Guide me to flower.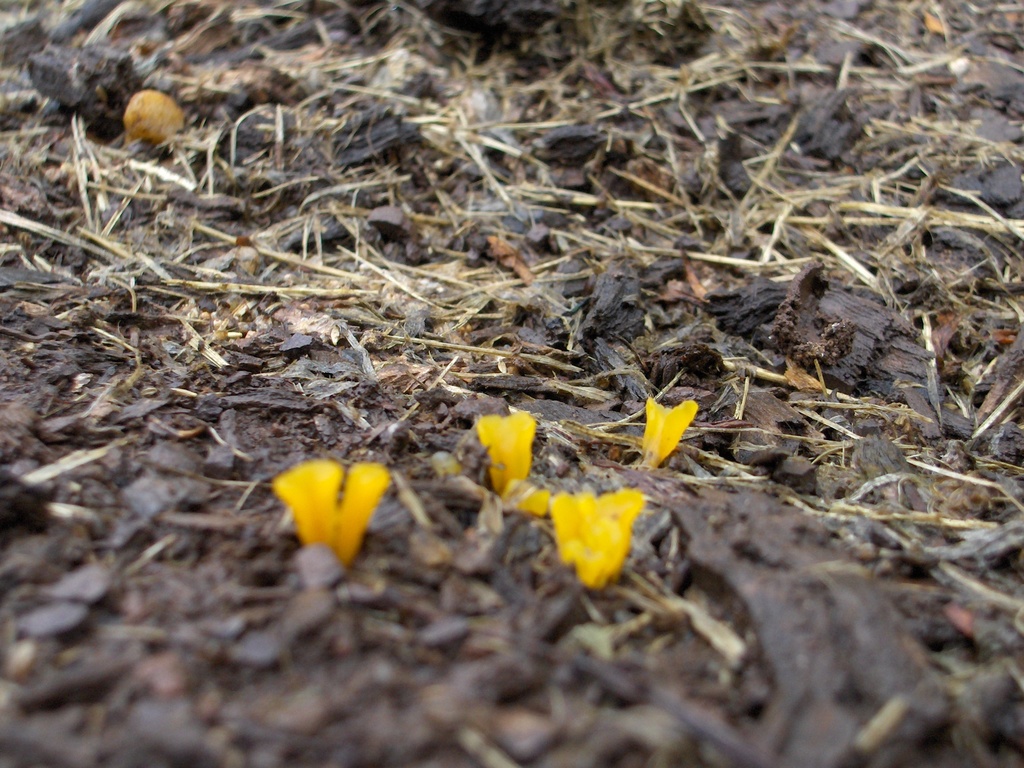
Guidance: pyautogui.locateOnScreen(641, 399, 694, 460).
